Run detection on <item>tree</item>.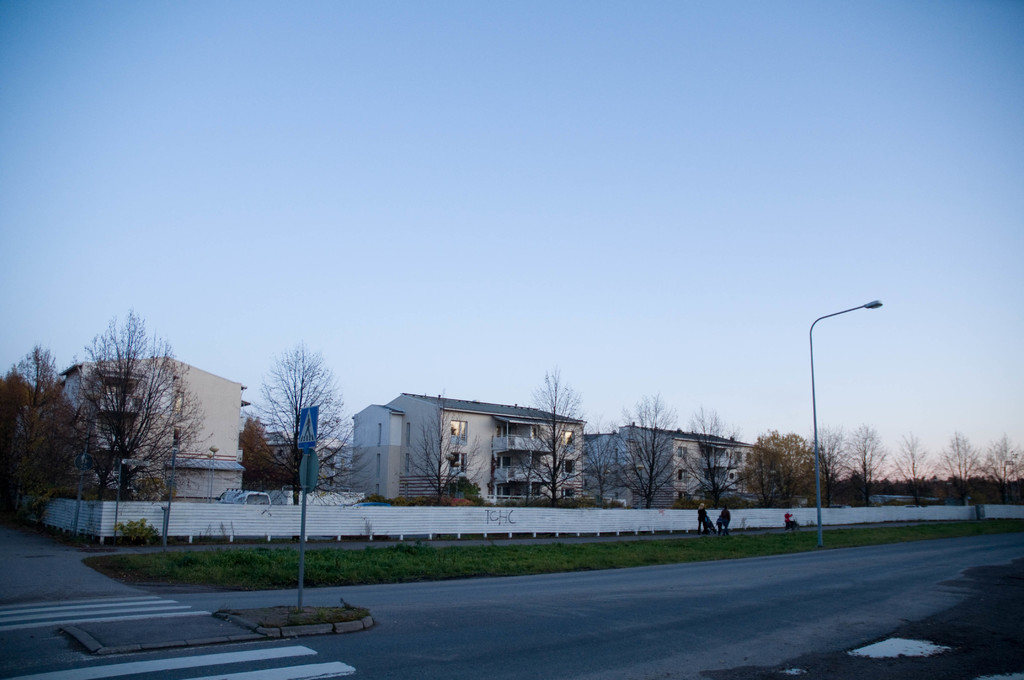
Result: box(239, 415, 298, 495).
